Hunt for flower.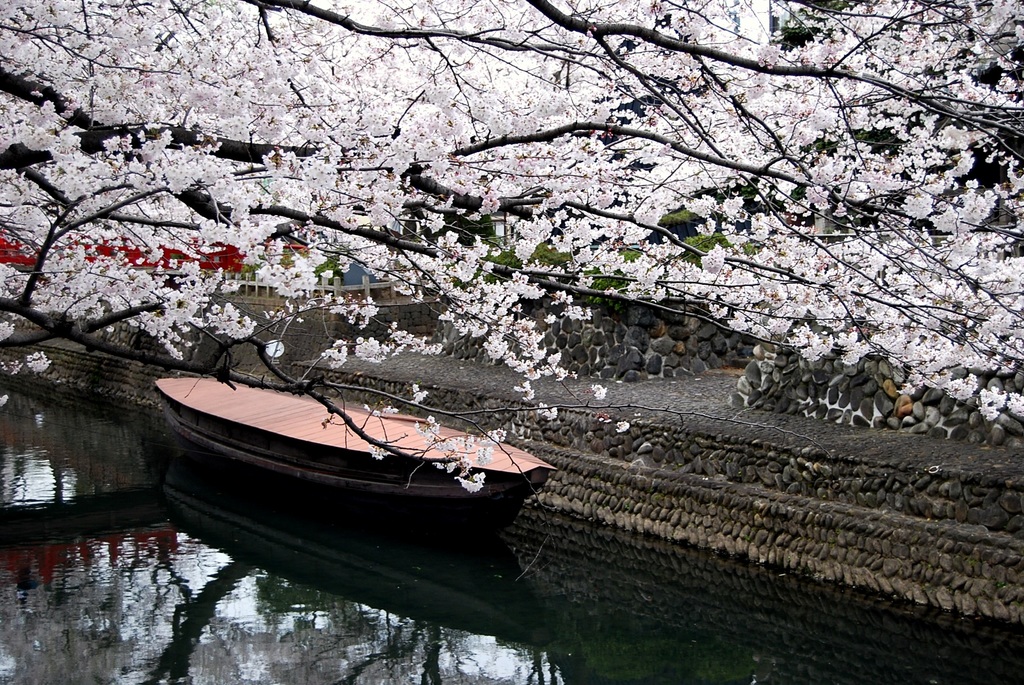
Hunted down at [left=589, top=384, right=607, bottom=401].
